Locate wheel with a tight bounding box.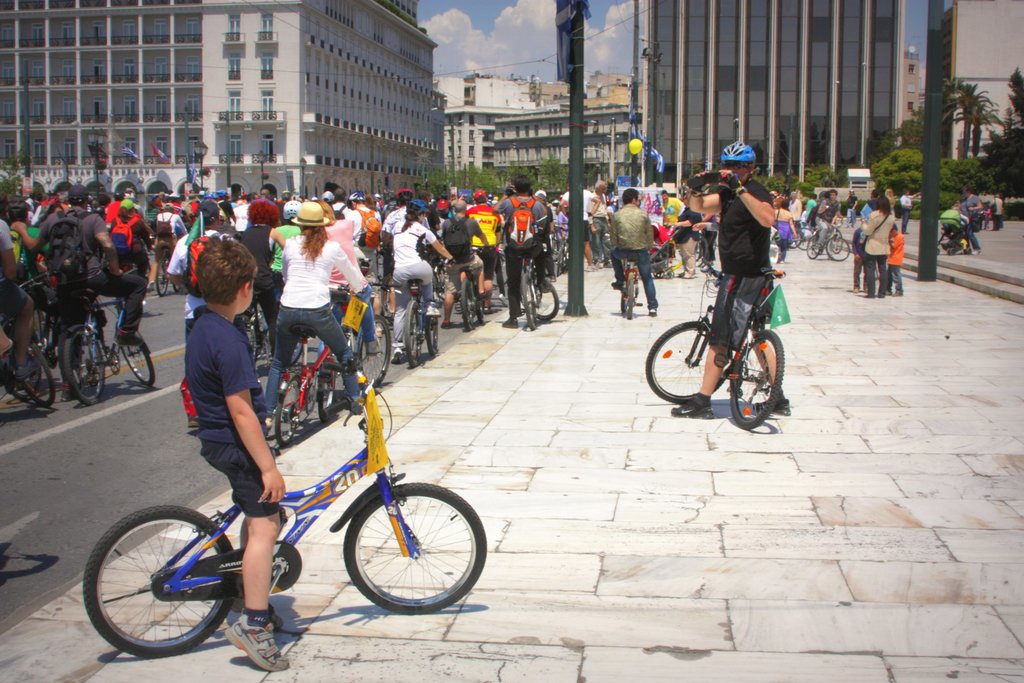
<bbox>357, 315, 394, 388</bbox>.
